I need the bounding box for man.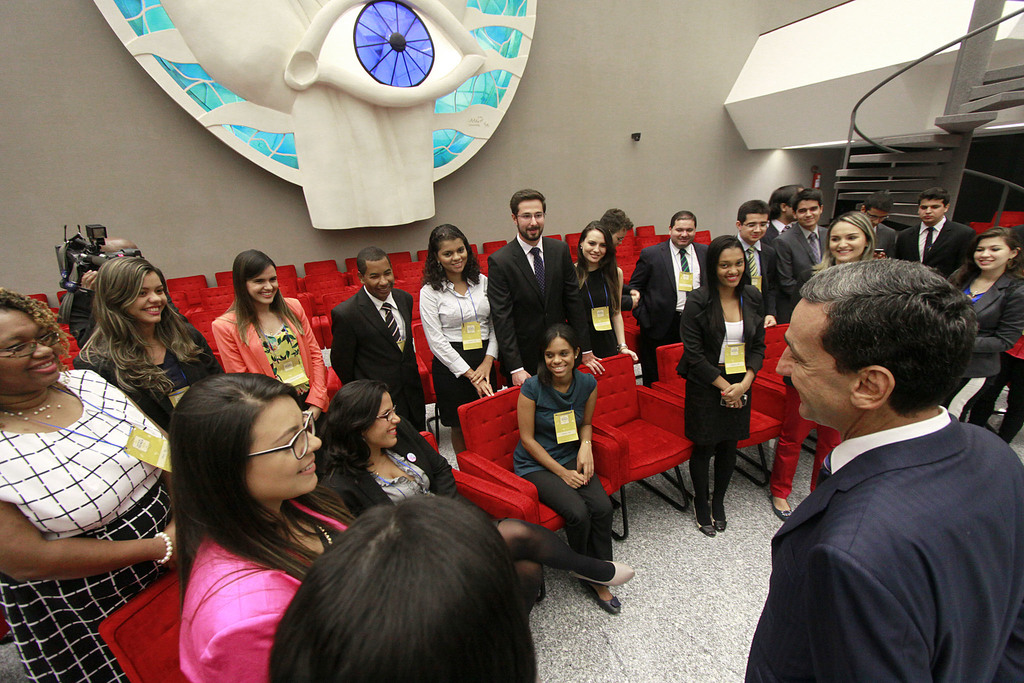
Here it is: [769, 180, 806, 245].
